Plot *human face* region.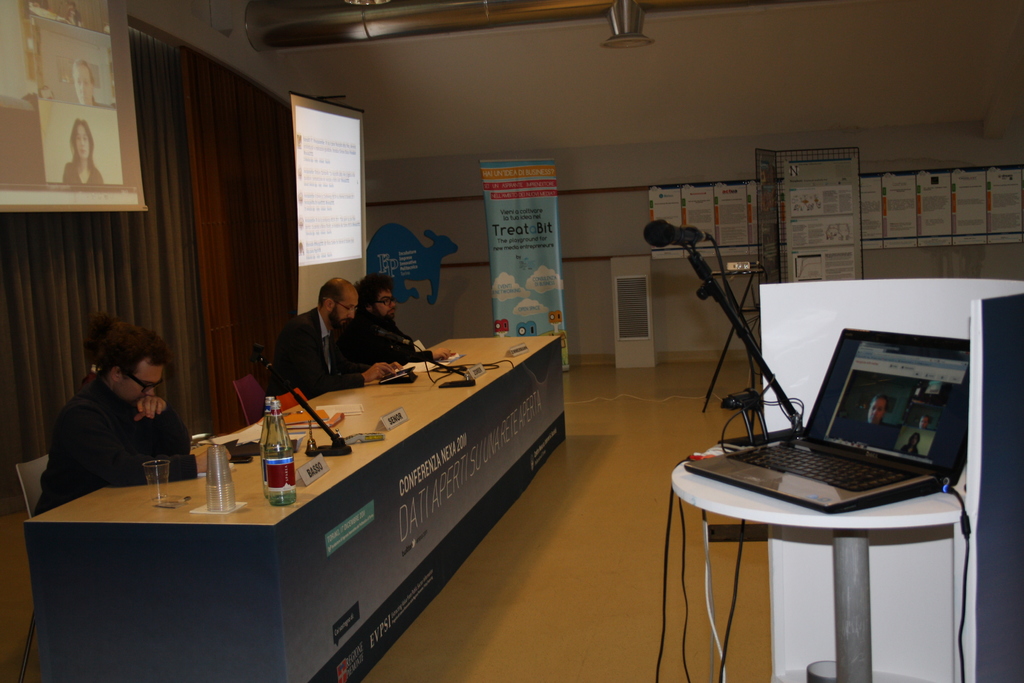
Plotted at left=382, top=288, right=399, bottom=317.
